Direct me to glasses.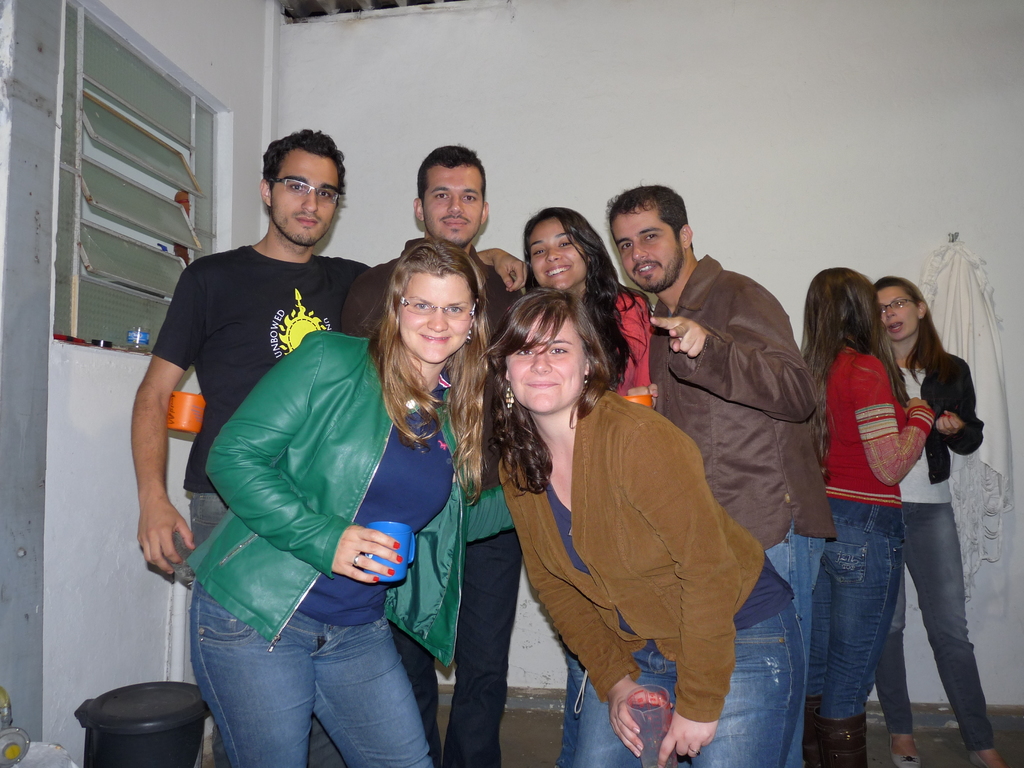
Direction: box(876, 289, 916, 321).
